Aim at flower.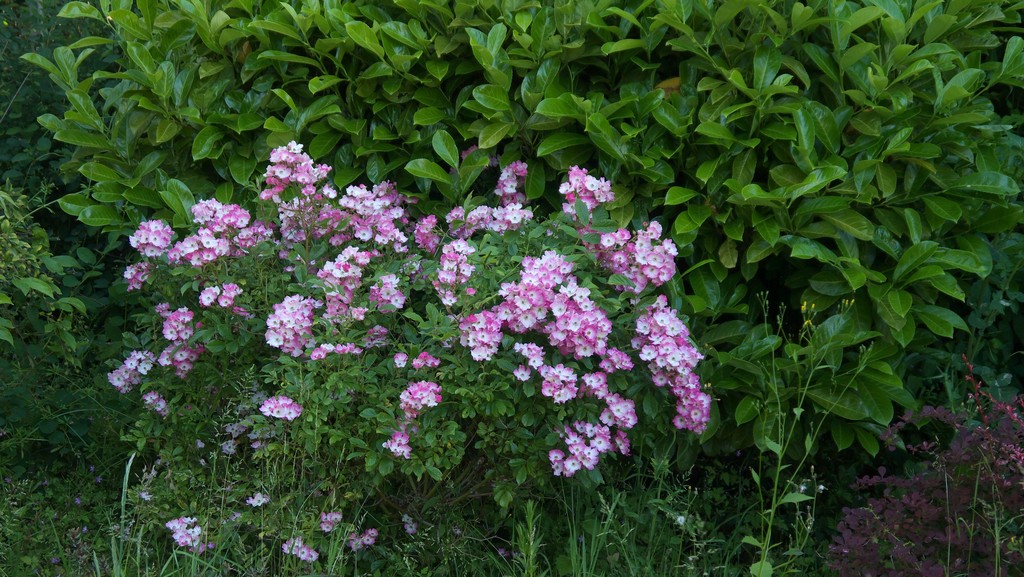
Aimed at bbox=(244, 491, 271, 510).
